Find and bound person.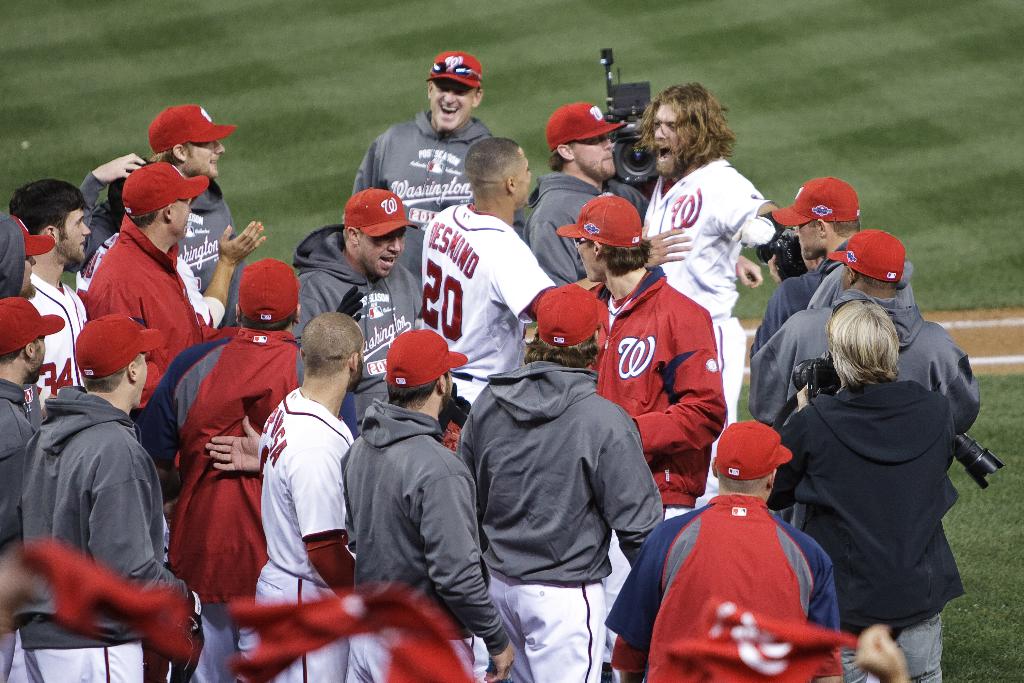
Bound: rect(468, 283, 661, 682).
